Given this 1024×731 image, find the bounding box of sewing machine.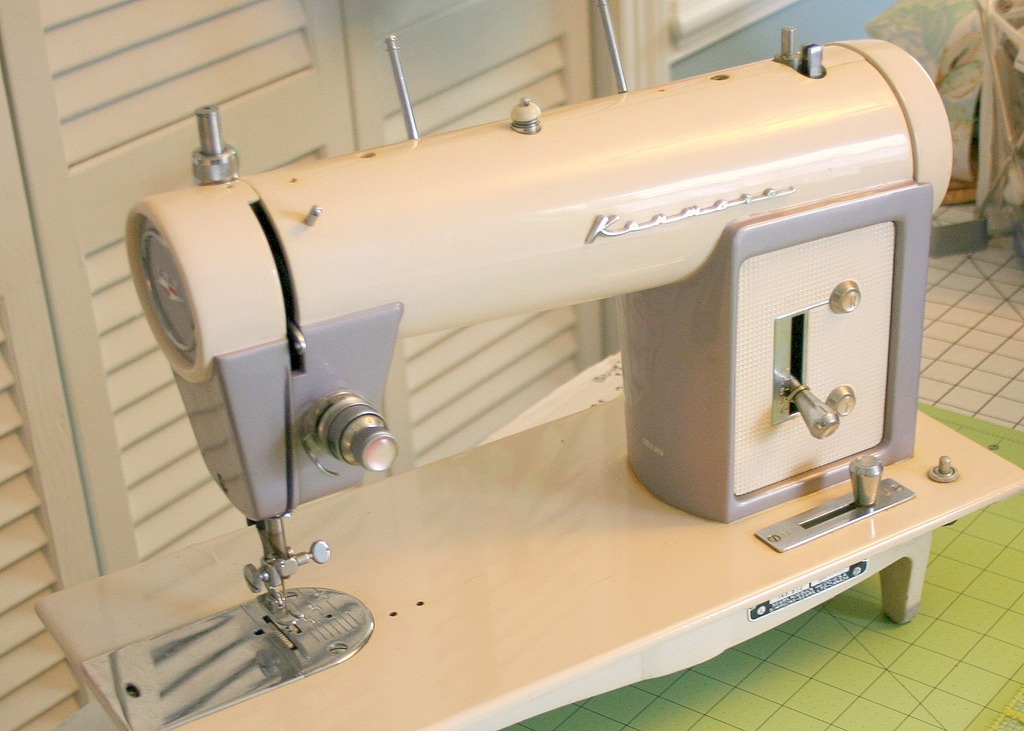
[20,0,1017,730].
